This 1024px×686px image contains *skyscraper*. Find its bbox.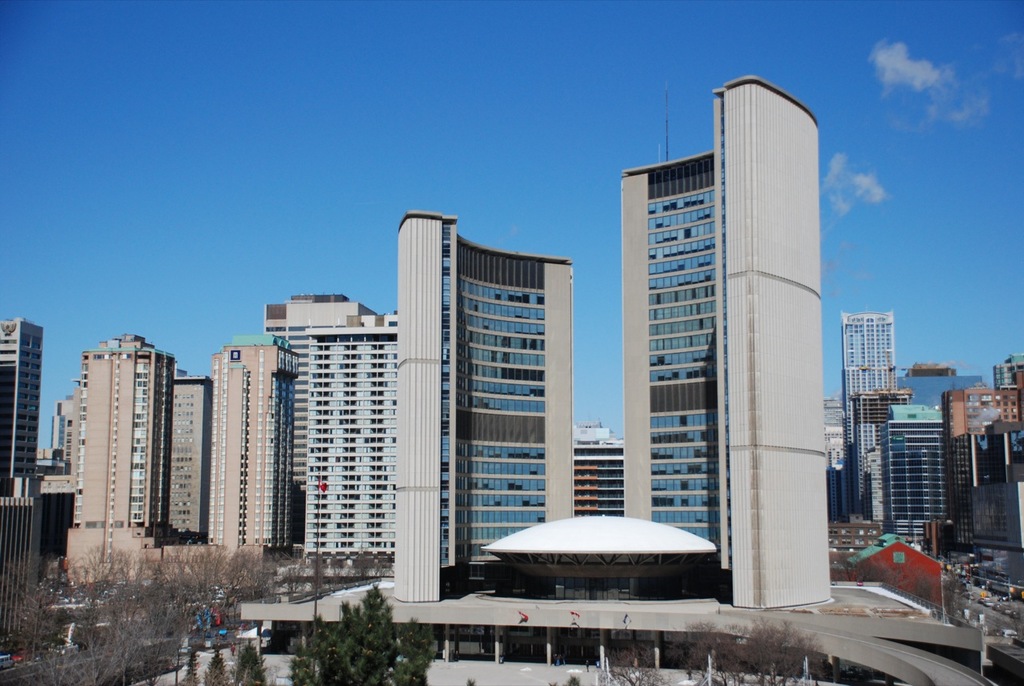
(150, 378, 214, 541).
